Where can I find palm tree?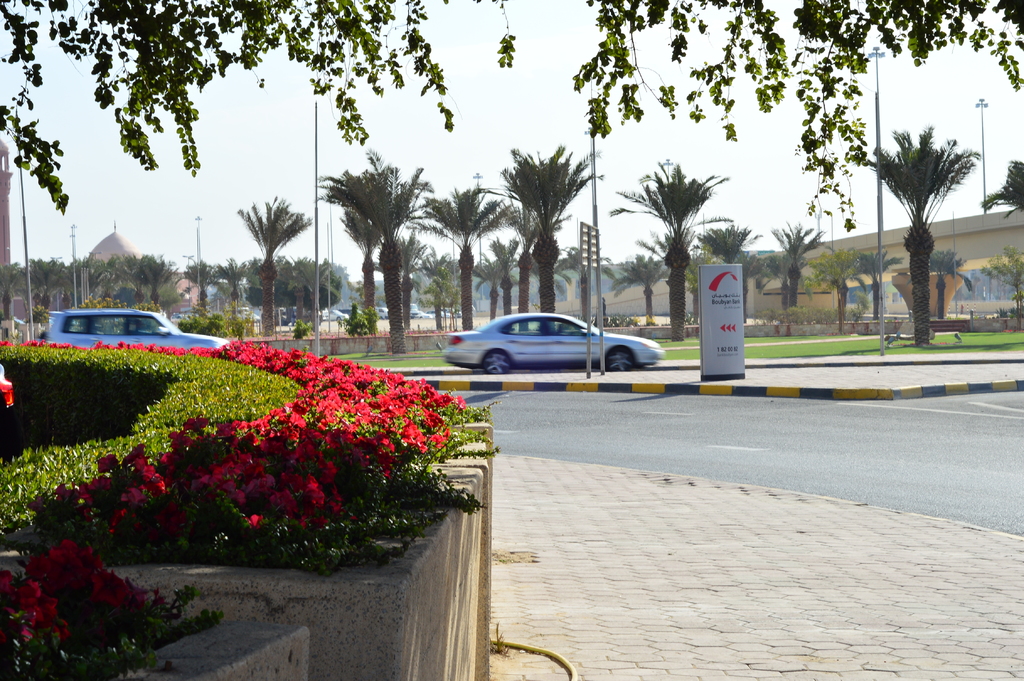
You can find it at (x1=850, y1=244, x2=904, y2=318).
